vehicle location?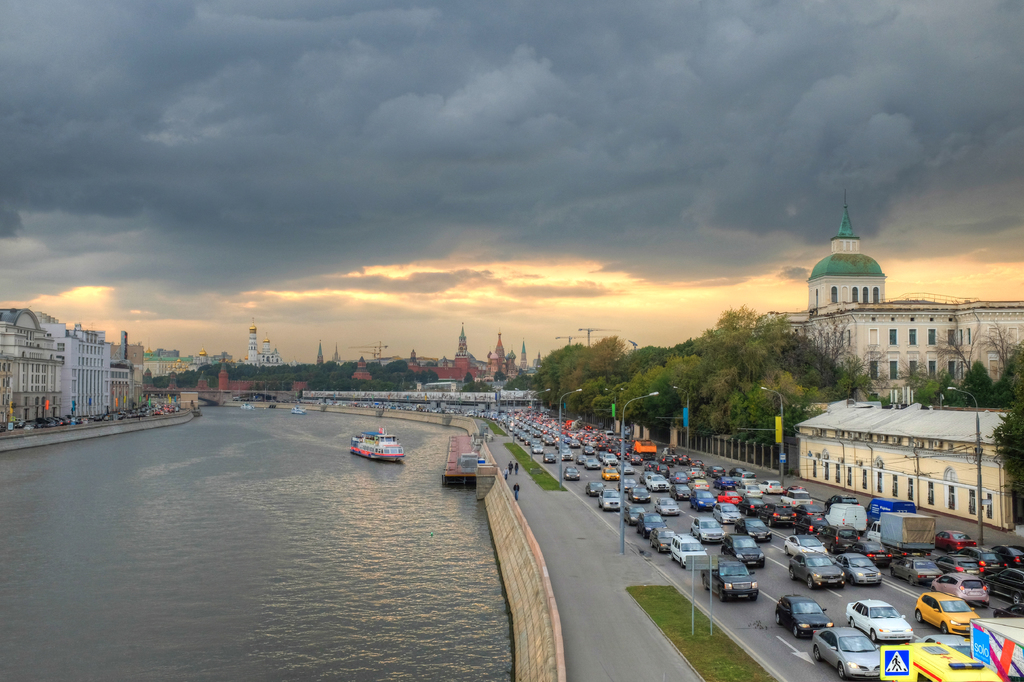
<region>913, 589, 984, 635</region>
